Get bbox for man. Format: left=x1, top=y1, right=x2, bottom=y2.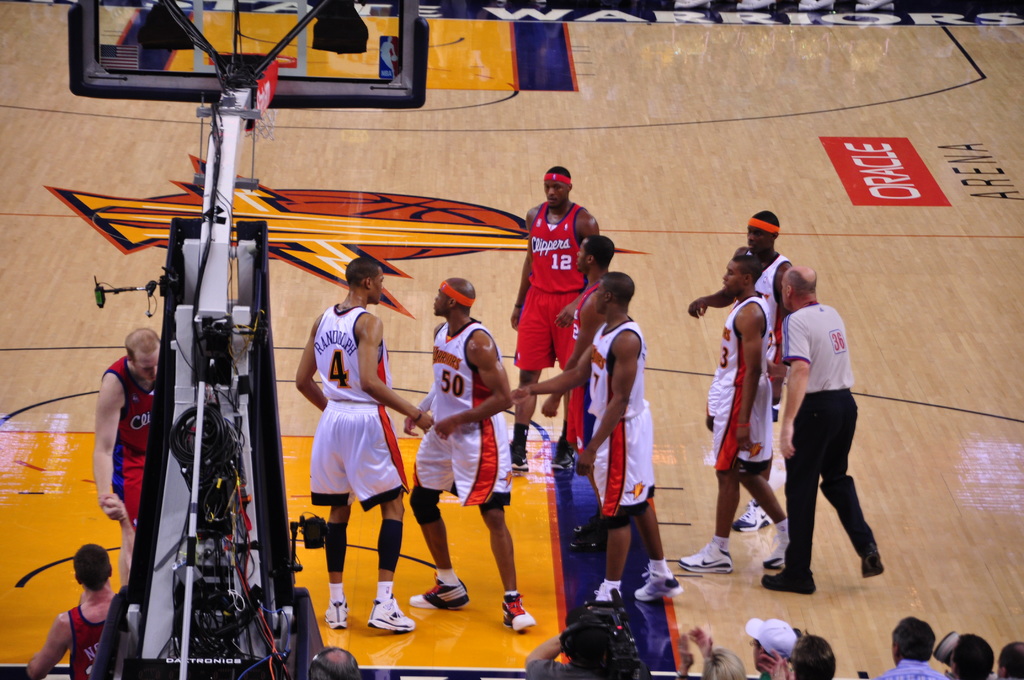
left=877, top=617, right=949, bottom=679.
